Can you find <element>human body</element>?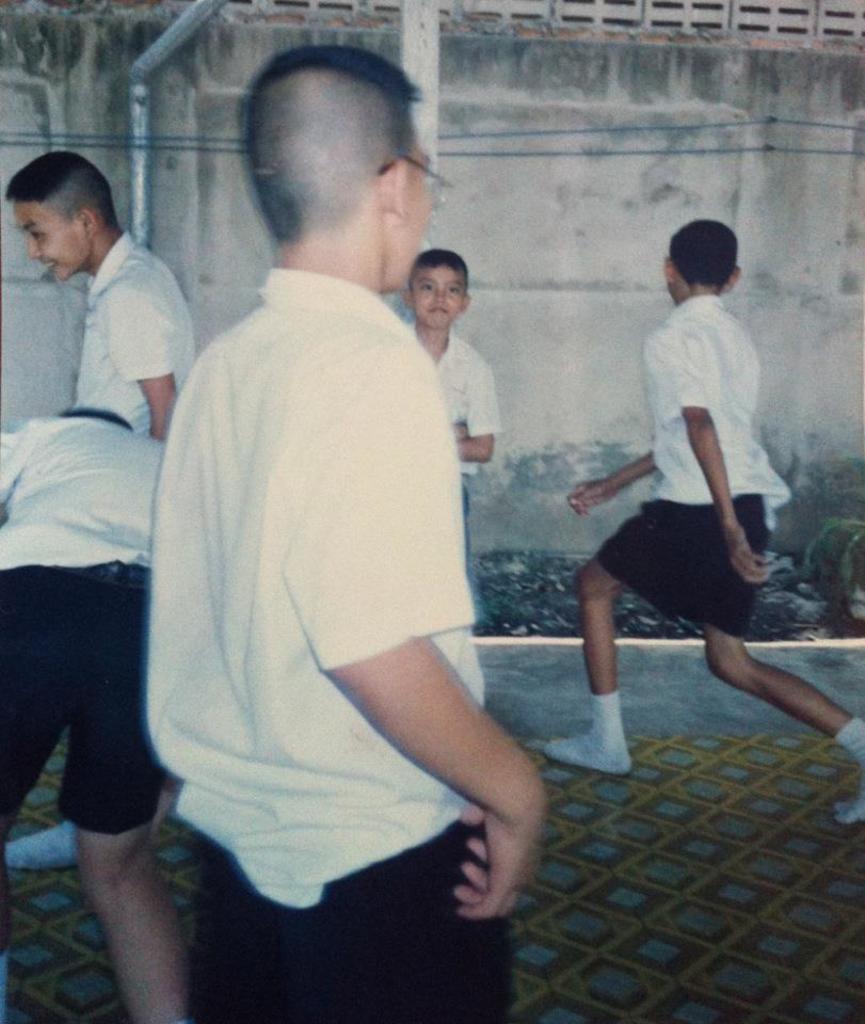
Yes, bounding box: l=135, t=38, r=551, b=1023.
